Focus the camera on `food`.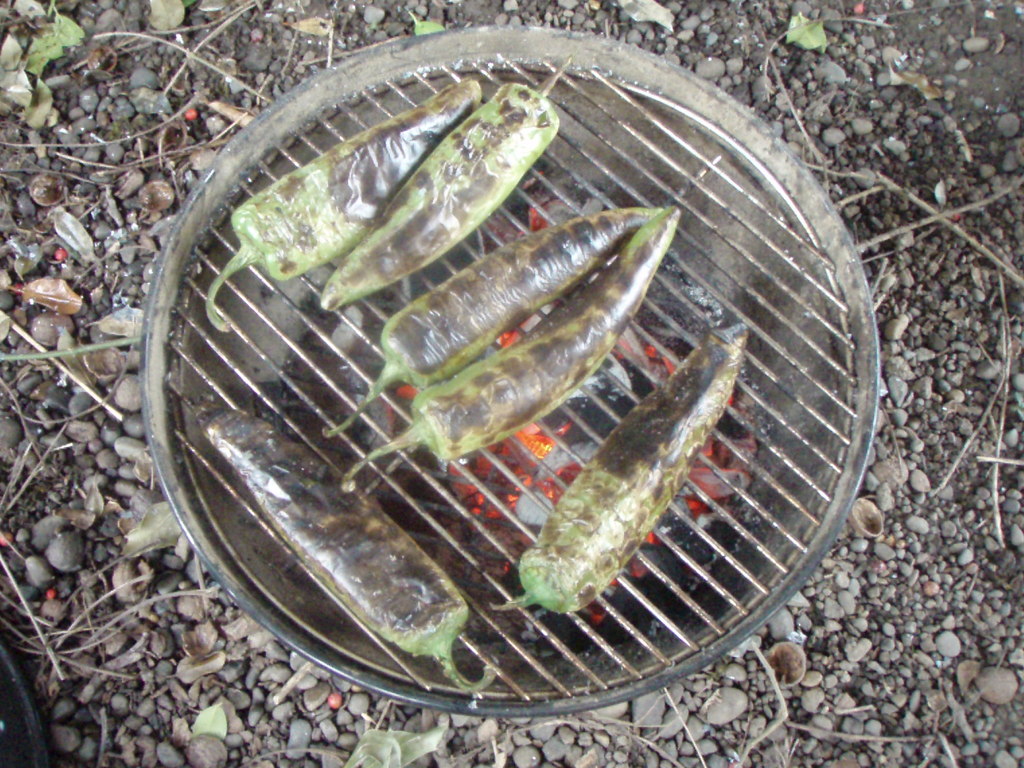
Focus region: detection(157, 145, 748, 647).
